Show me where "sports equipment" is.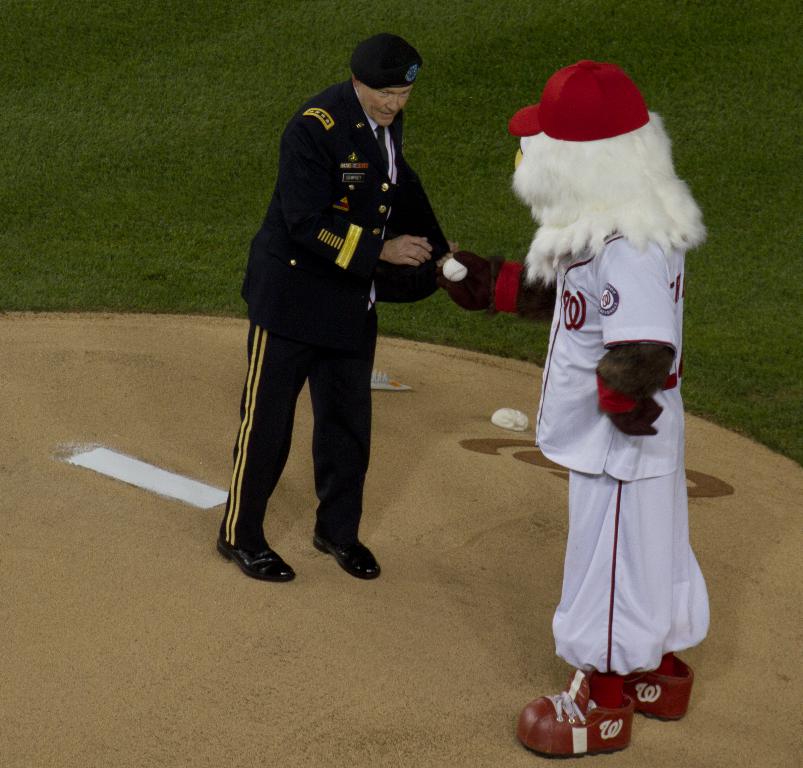
"sports equipment" is at crop(598, 375, 665, 436).
